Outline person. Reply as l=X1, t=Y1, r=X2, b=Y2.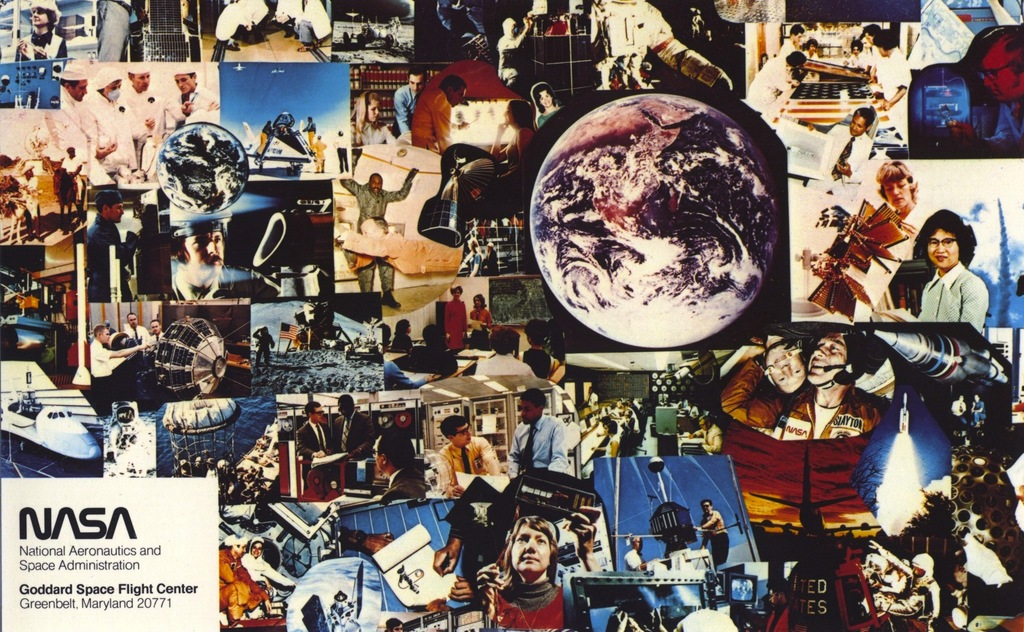
l=11, t=1, r=68, b=103.
